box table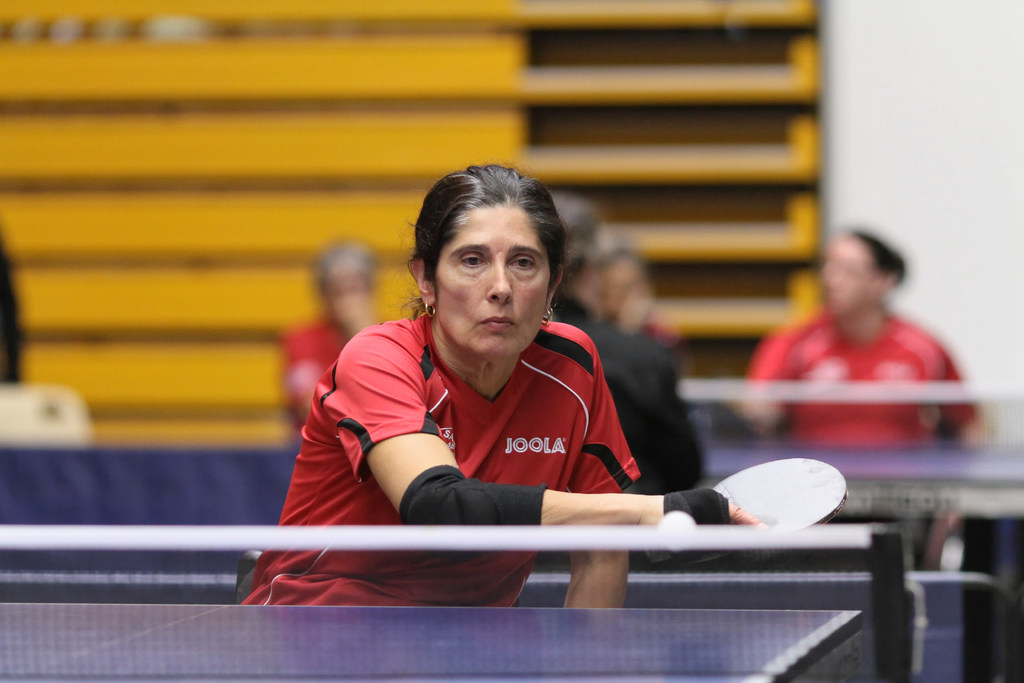
x1=0, y1=613, x2=858, y2=682
